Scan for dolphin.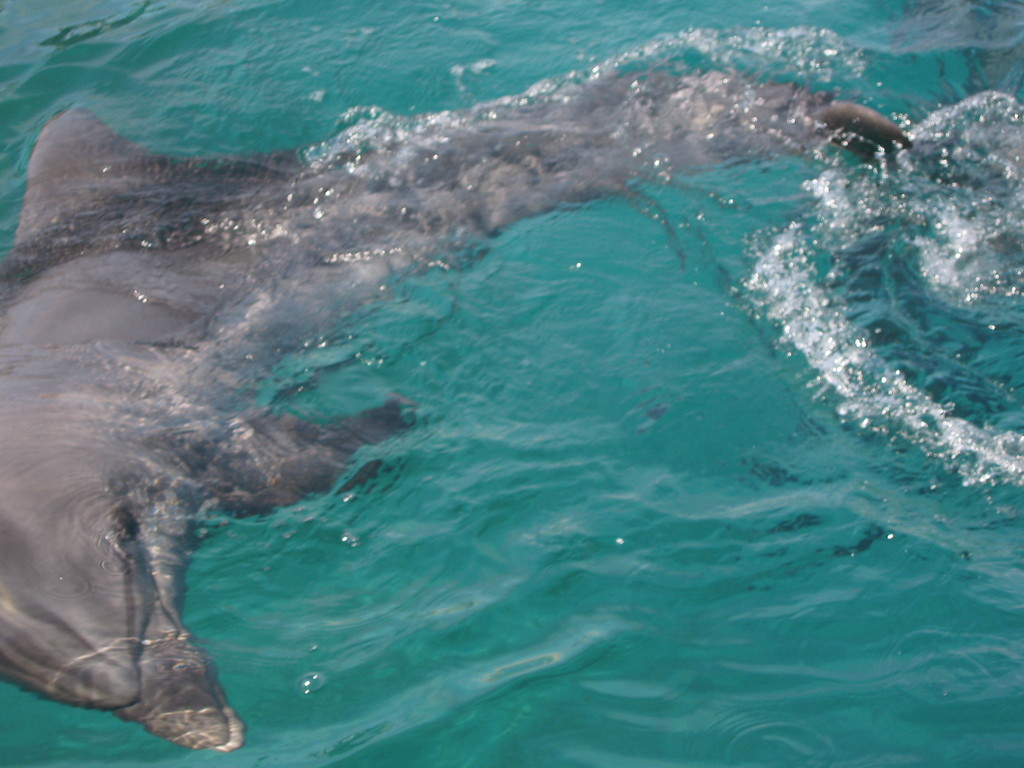
Scan result: {"left": 0, "top": 56, "right": 915, "bottom": 760}.
